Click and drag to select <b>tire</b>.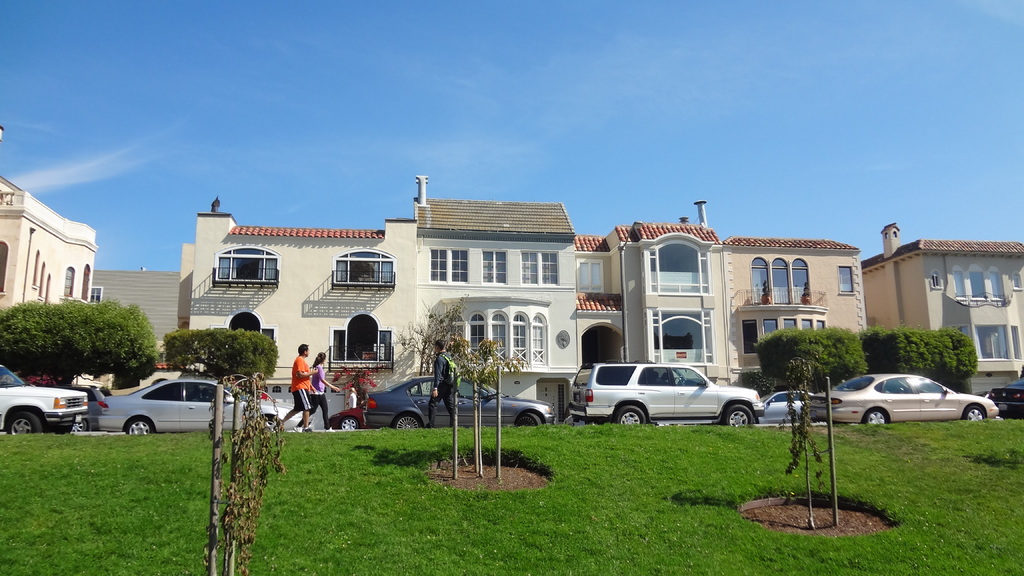
Selection: 394 414 422 432.
